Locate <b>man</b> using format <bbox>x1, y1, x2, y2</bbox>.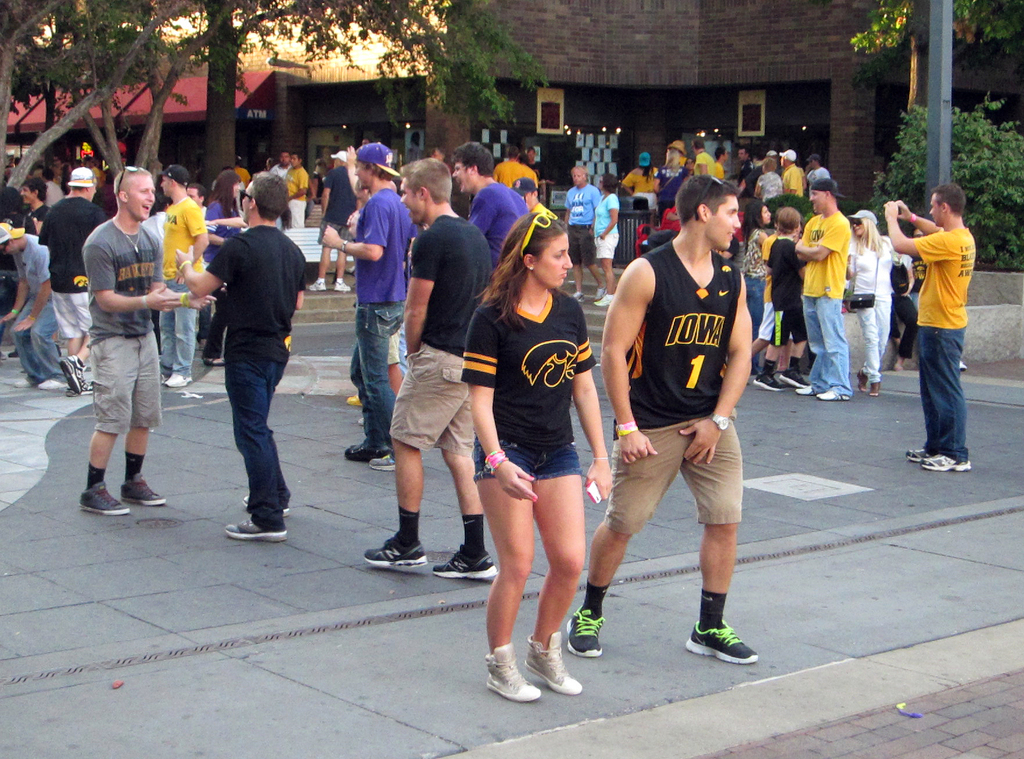
<bbox>362, 156, 495, 576</bbox>.
